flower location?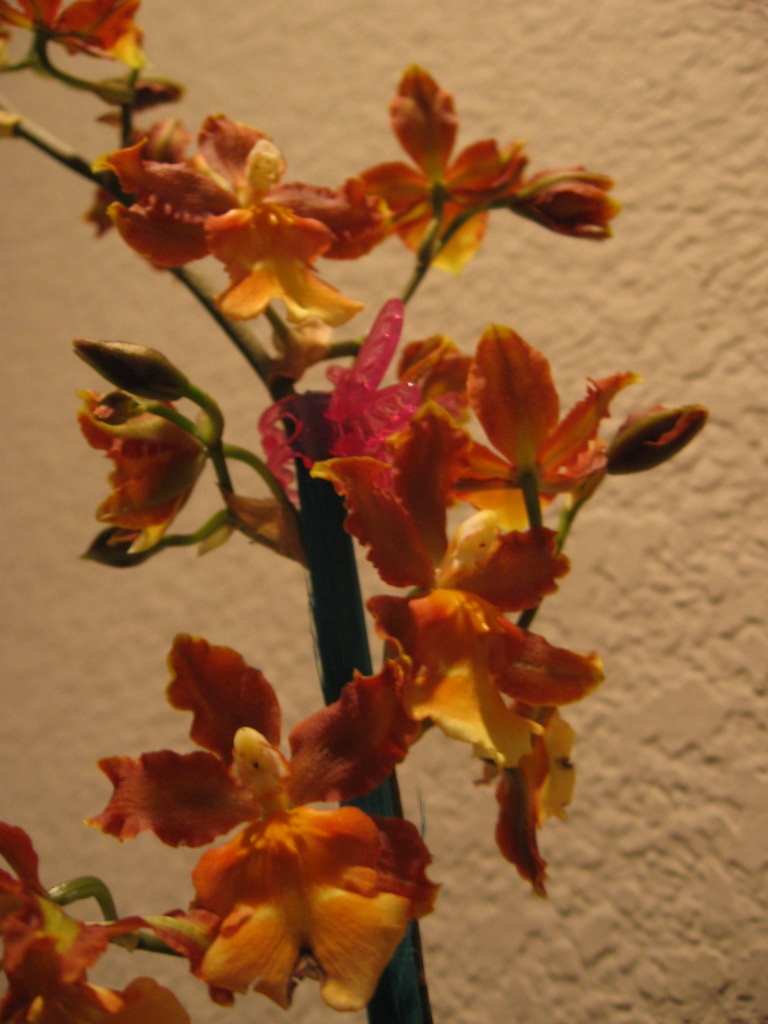
(left=78, top=116, right=195, bottom=232)
